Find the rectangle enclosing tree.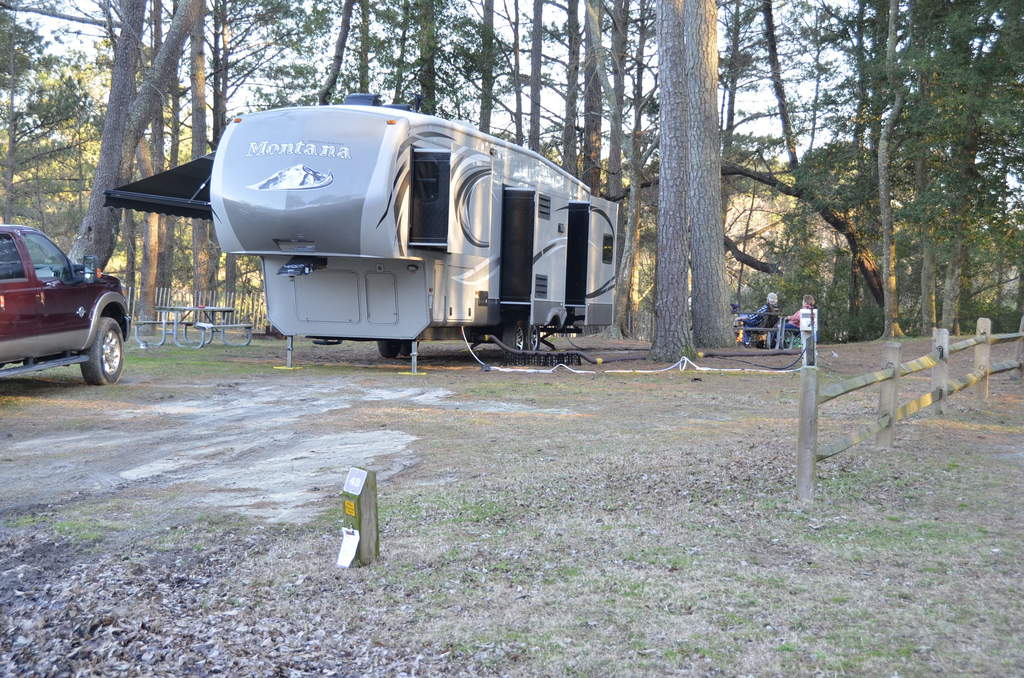
{"x1": 499, "y1": 0, "x2": 524, "y2": 125}.
